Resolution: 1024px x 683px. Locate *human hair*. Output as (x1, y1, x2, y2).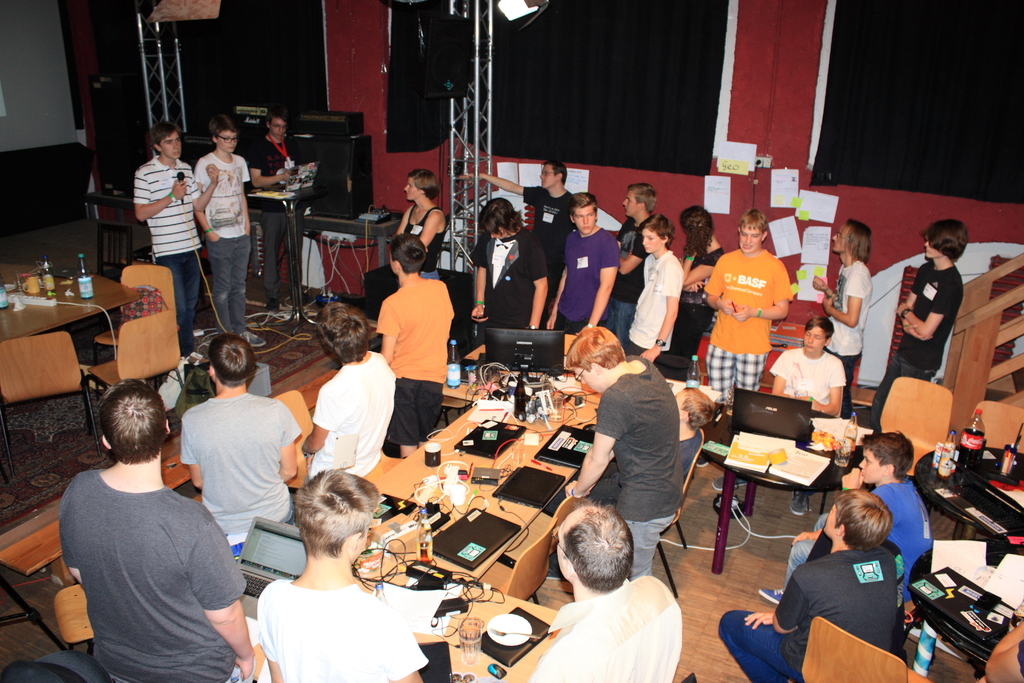
(737, 208, 767, 235).
